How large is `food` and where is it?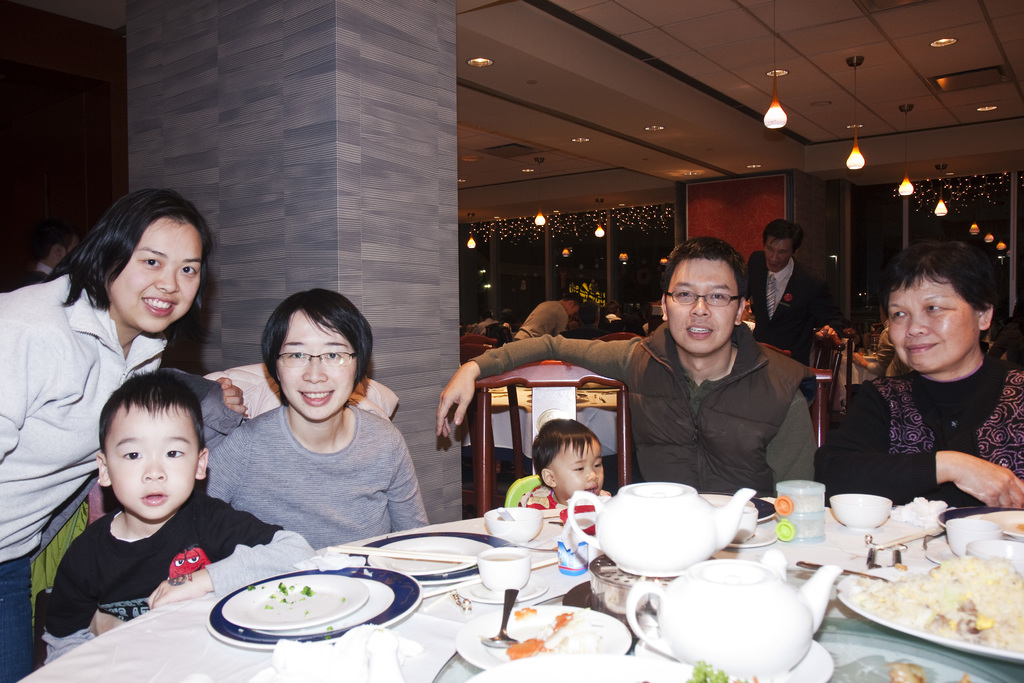
Bounding box: box=[849, 556, 1023, 660].
